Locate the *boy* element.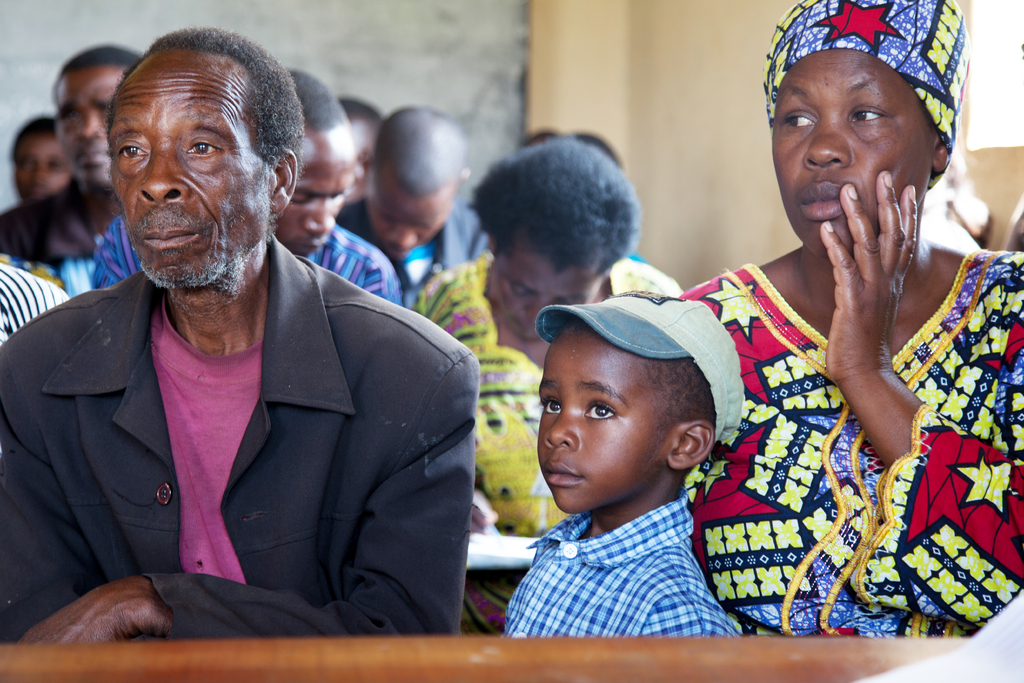
Element bbox: select_region(92, 68, 404, 307).
